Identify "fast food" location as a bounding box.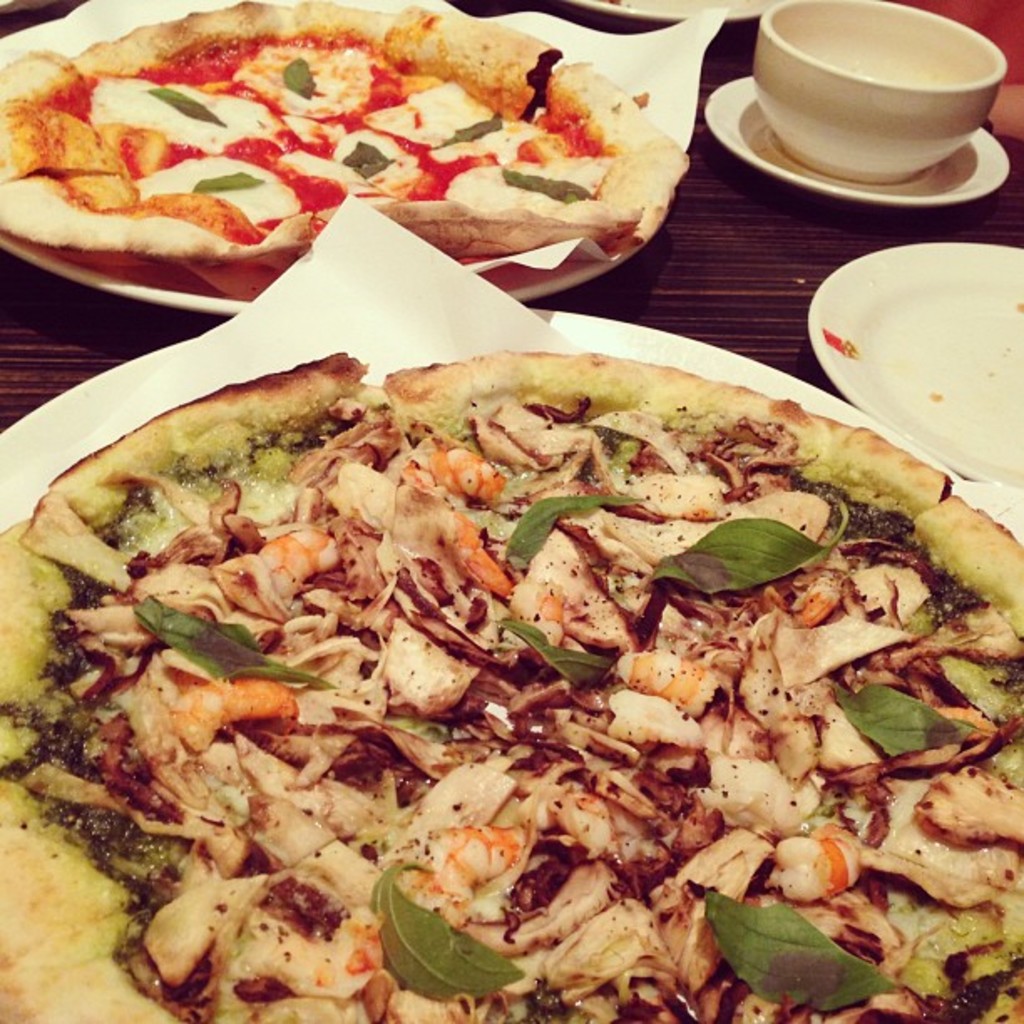
[0,10,721,273].
